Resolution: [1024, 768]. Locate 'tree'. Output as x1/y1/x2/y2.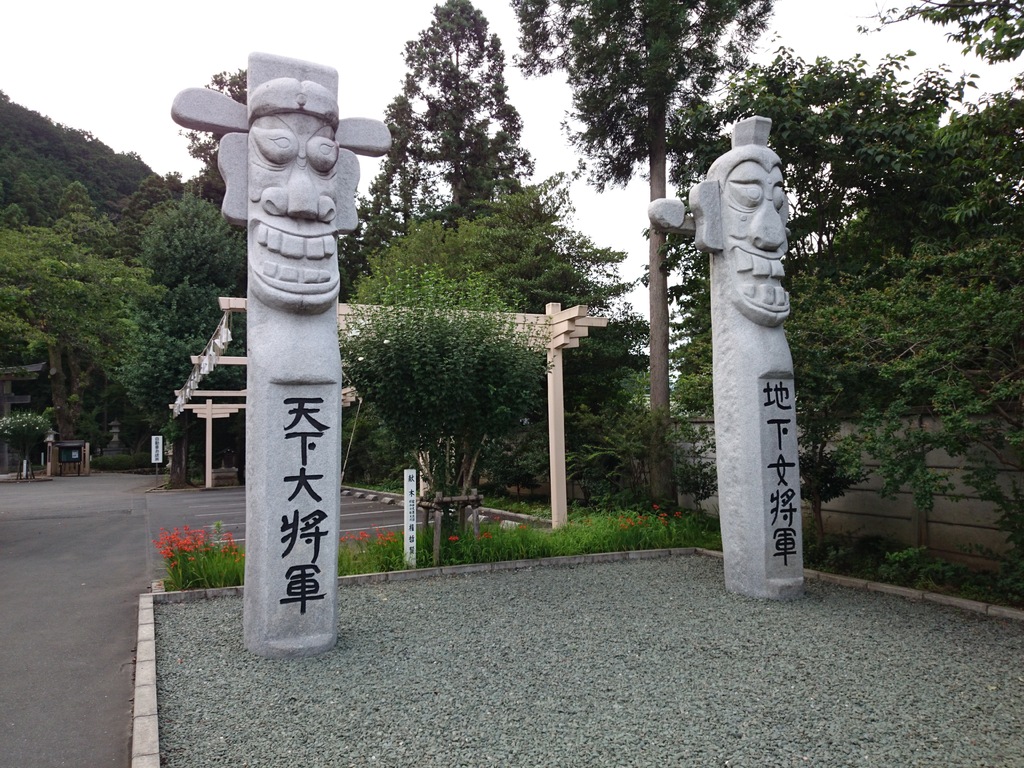
648/56/986/574.
